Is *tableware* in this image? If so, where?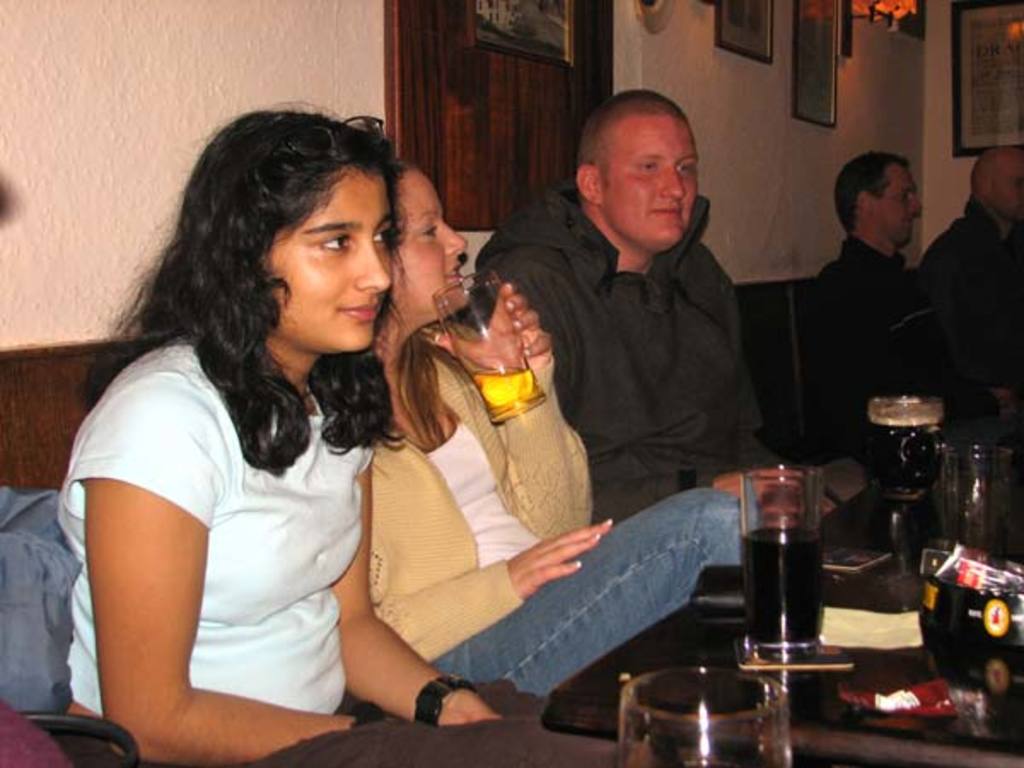
Yes, at (920,532,1022,763).
